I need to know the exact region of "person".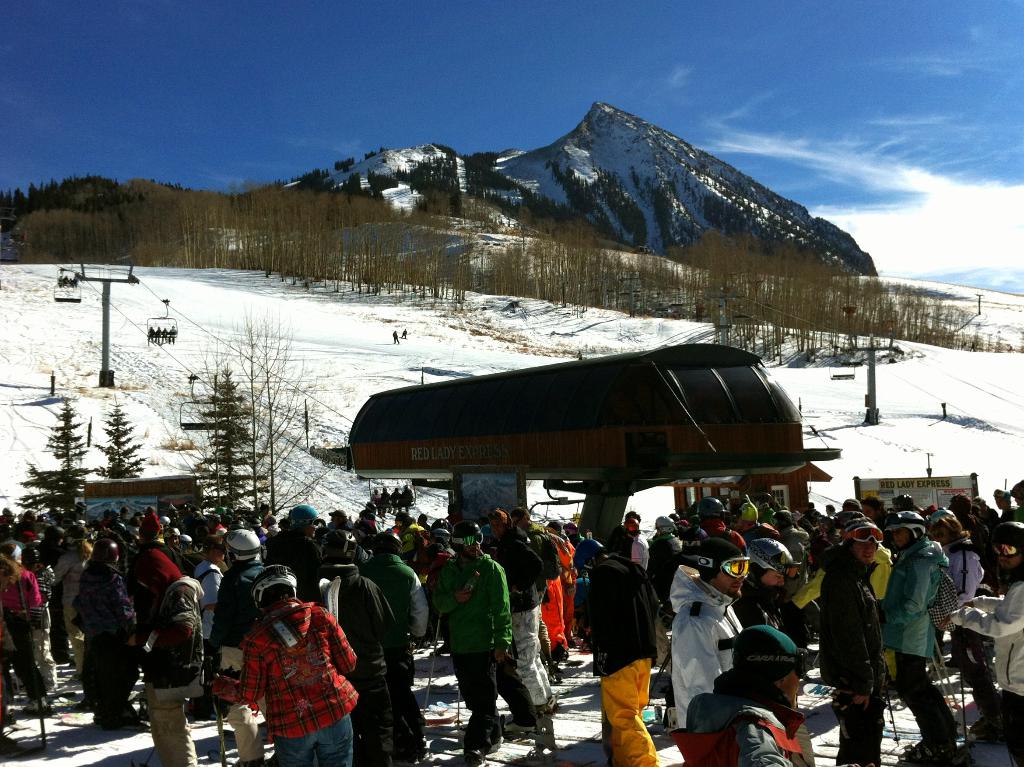
Region: bbox=[568, 539, 663, 766].
